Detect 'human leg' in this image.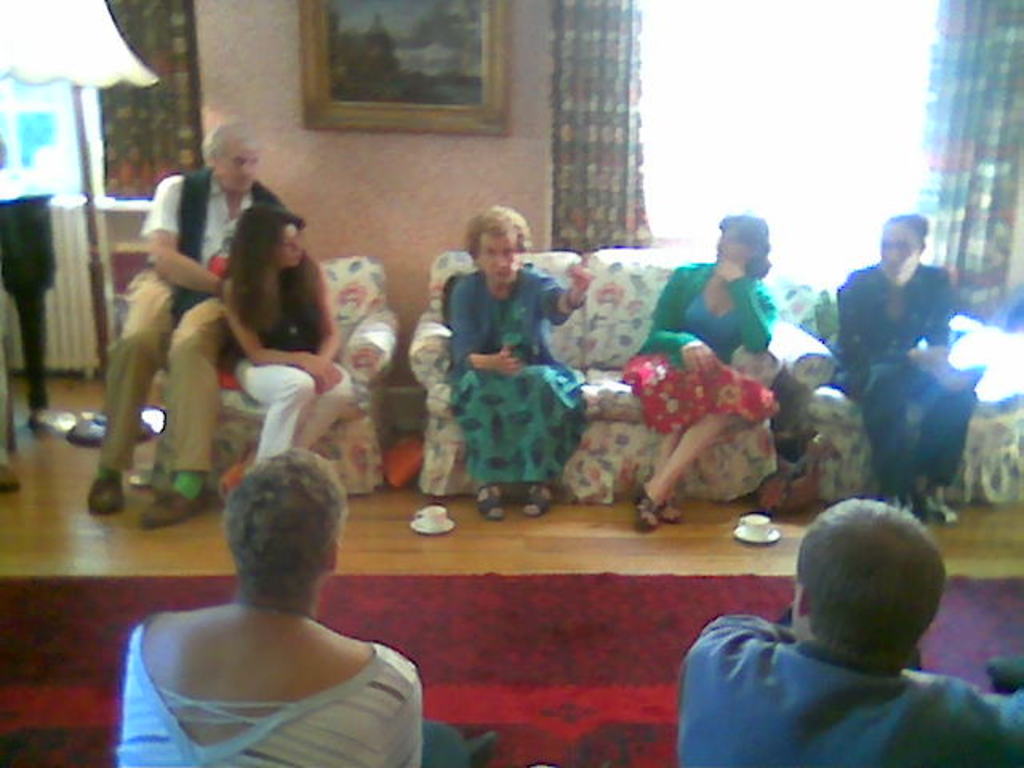
Detection: [637,355,675,517].
